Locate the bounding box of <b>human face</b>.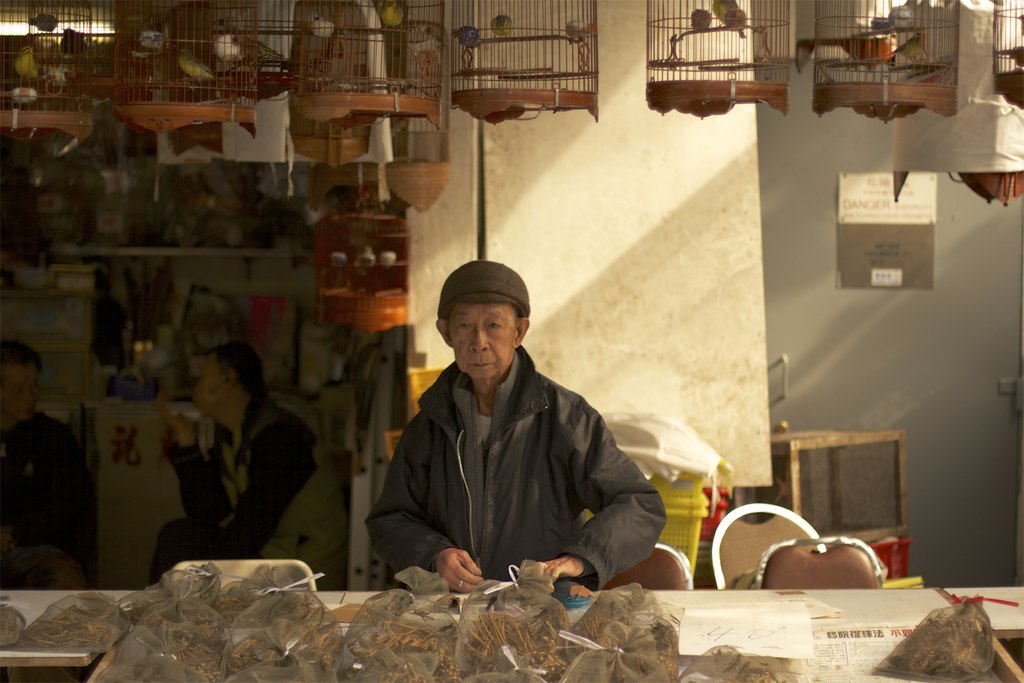
Bounding box: rect(190, 353, 227, 415).
